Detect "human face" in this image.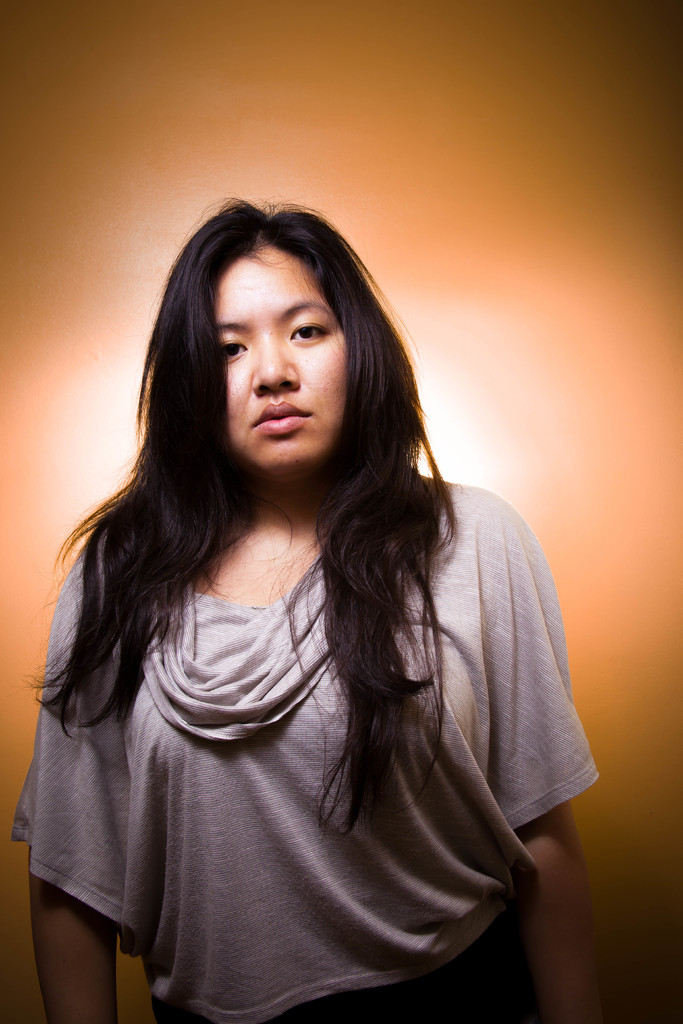
Detection: (left=218, top=247, right=348, bottom=473).
